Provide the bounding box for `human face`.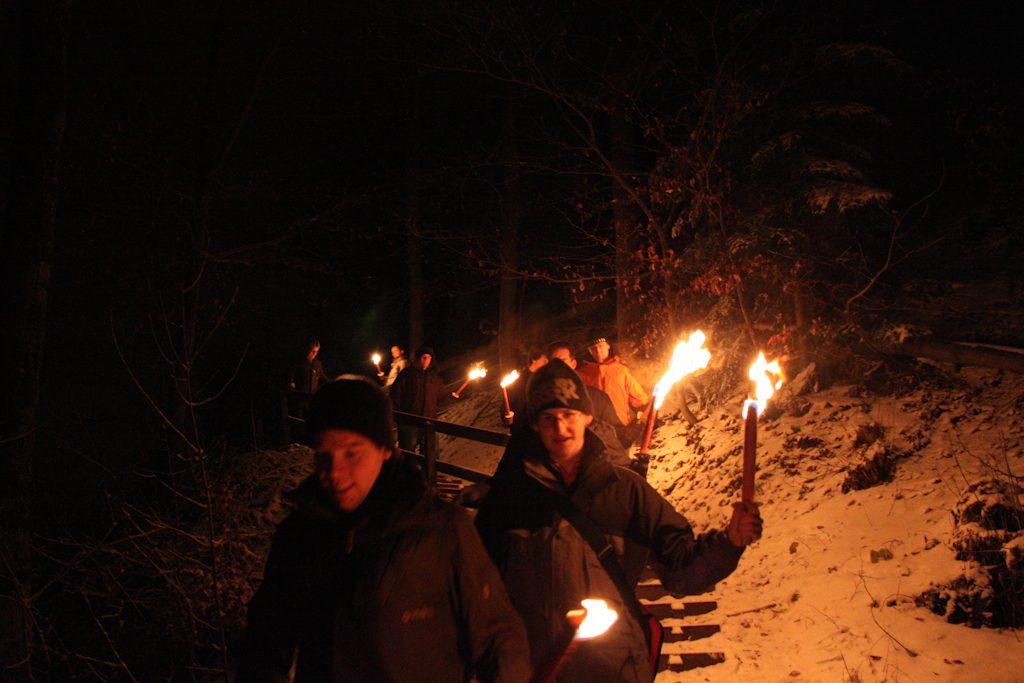
{"left": 418, "top": 351, "right": 434, "bottom": 371}.
